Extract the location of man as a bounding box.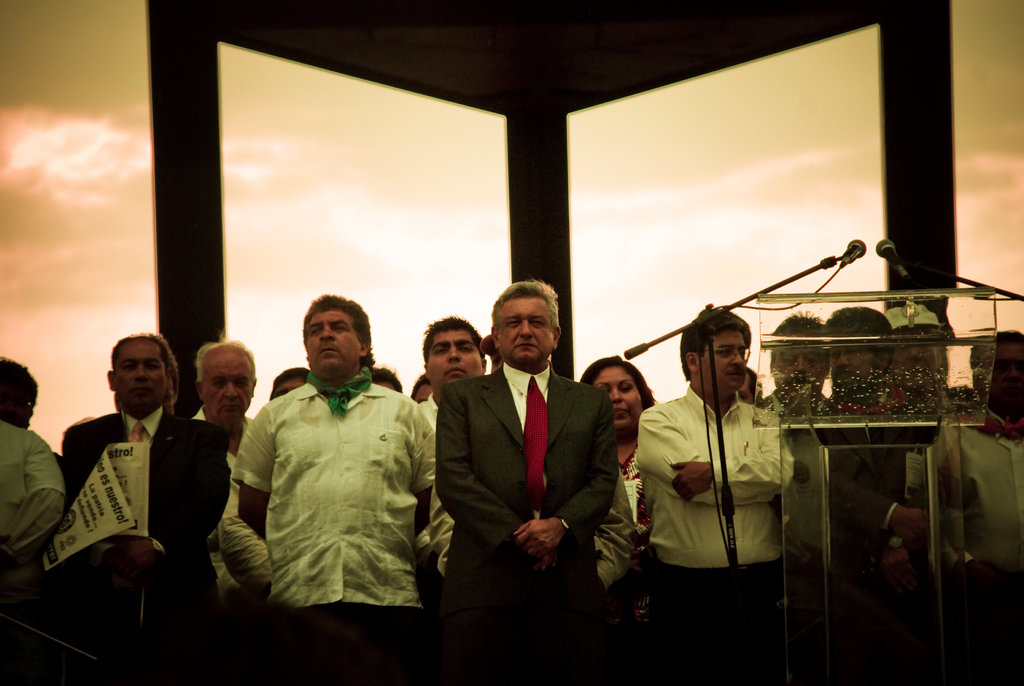
<region>61, 335, 234, 665</region>.
